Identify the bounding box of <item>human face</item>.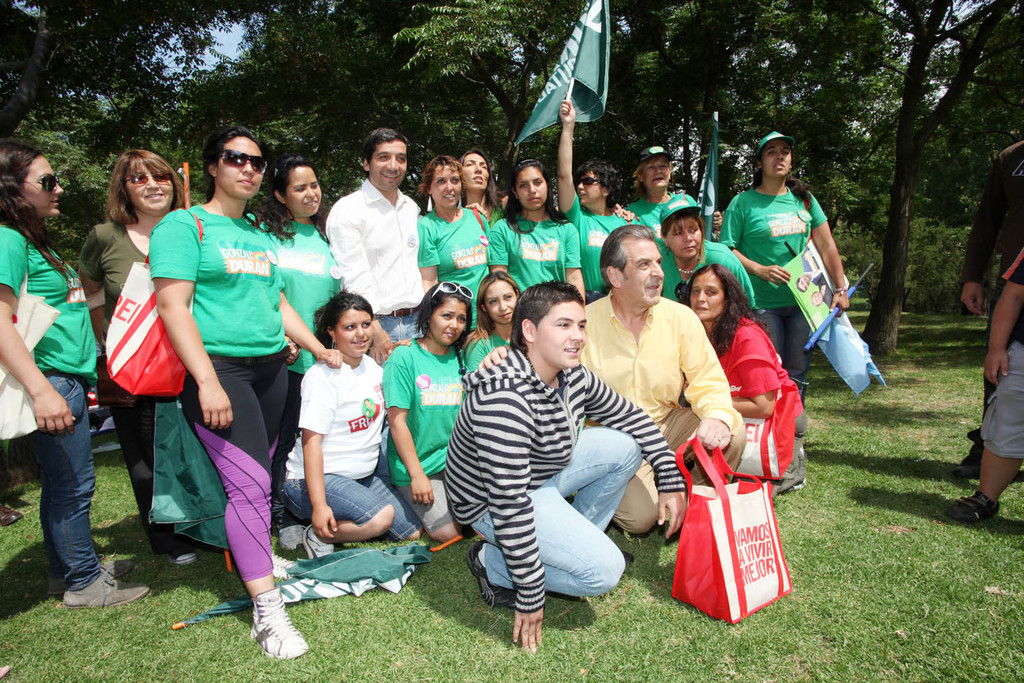
bbox(368, 141, 408, 191).
